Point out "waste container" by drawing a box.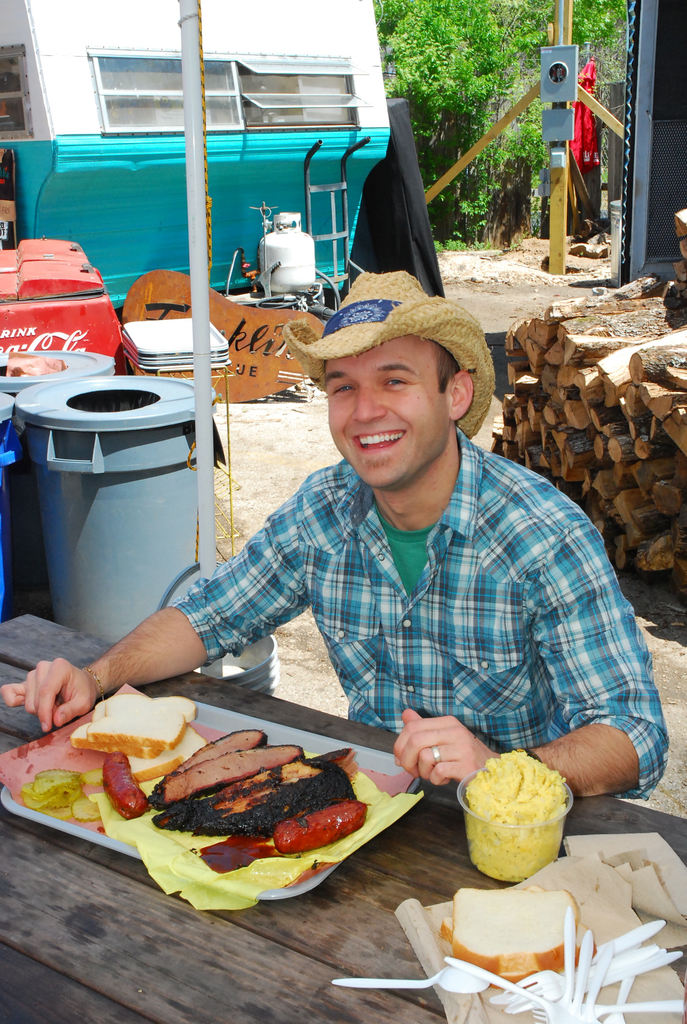
x1=0 y1=390 x2=26 y2=633.
